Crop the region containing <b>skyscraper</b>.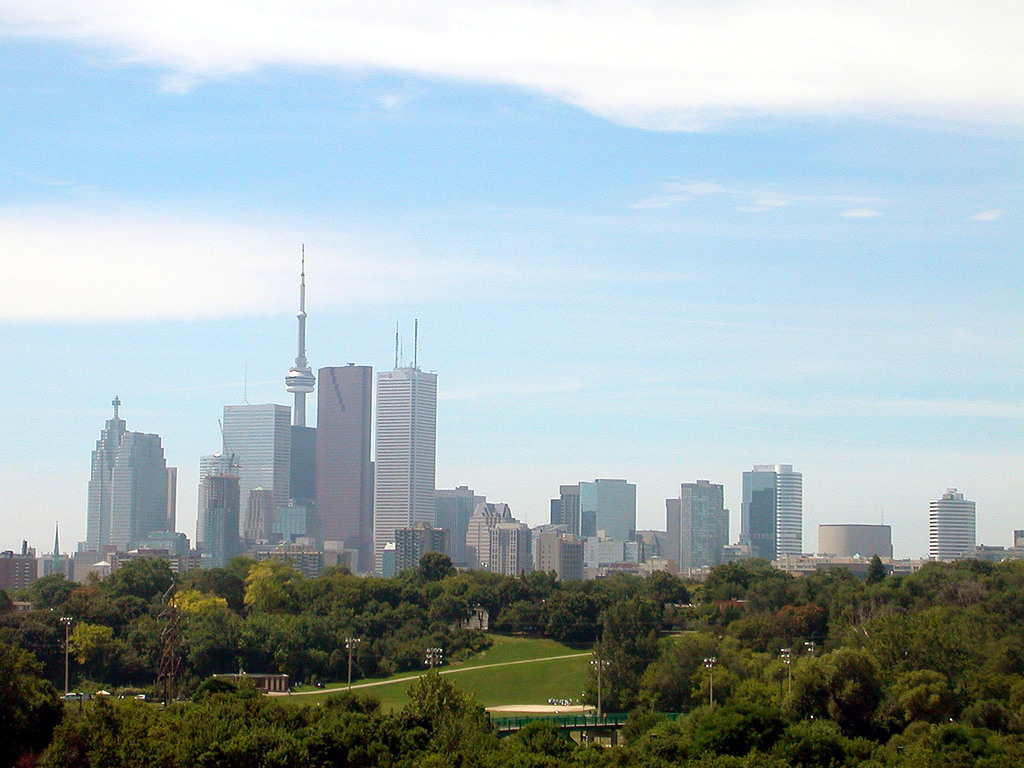
Crop region: x1=107 y1=429 x2=170 y2=555.
